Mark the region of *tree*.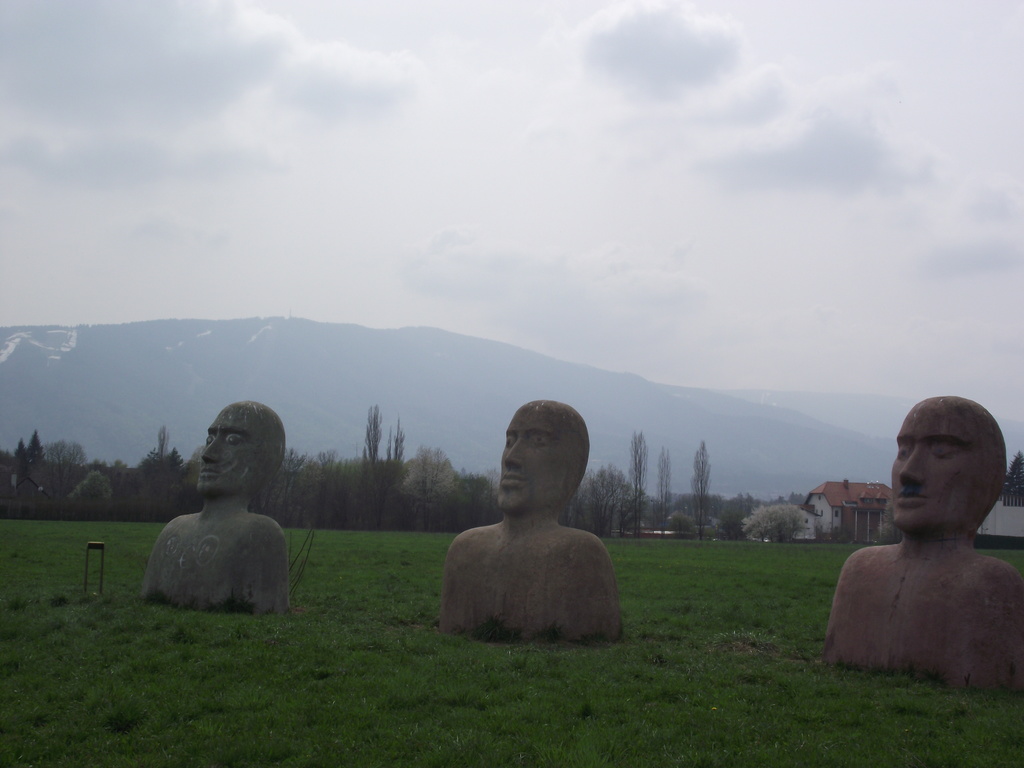
Region: l=627, t=427, r=639, b=537.
